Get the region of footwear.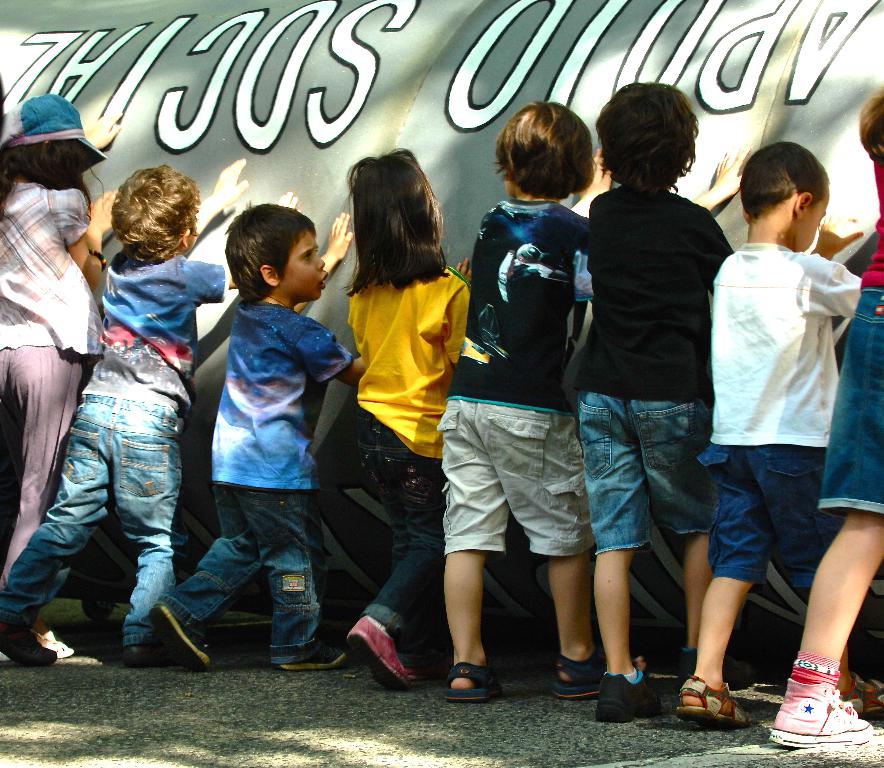
x1=442 y1=658 x2=499 y2=703.
